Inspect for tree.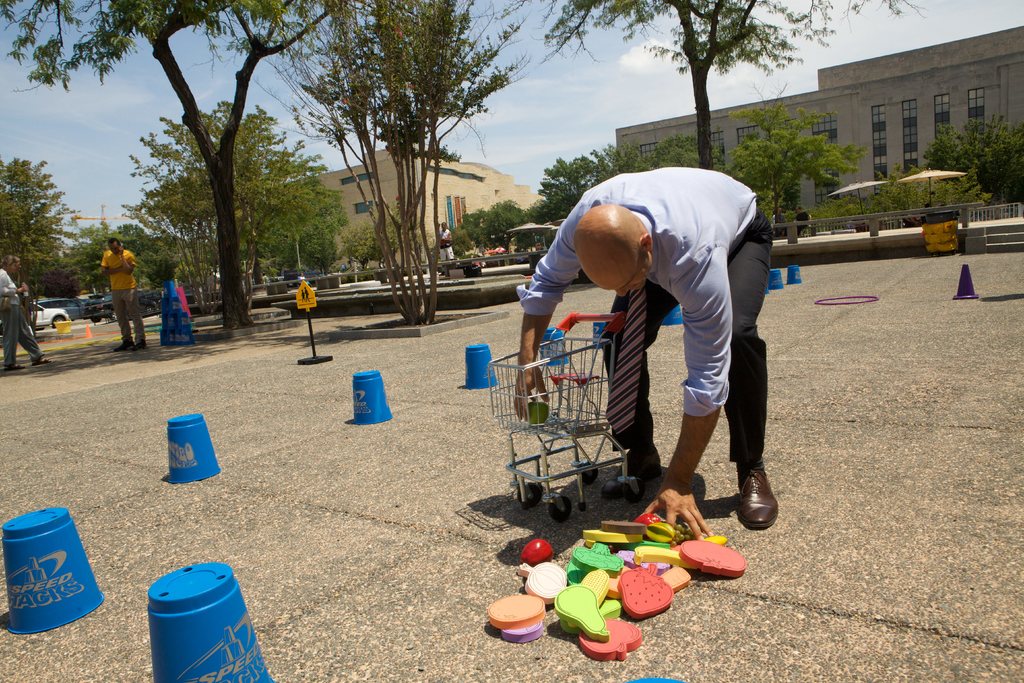
Inspection: x1=4 y1=0 x2=353 y2=338.
